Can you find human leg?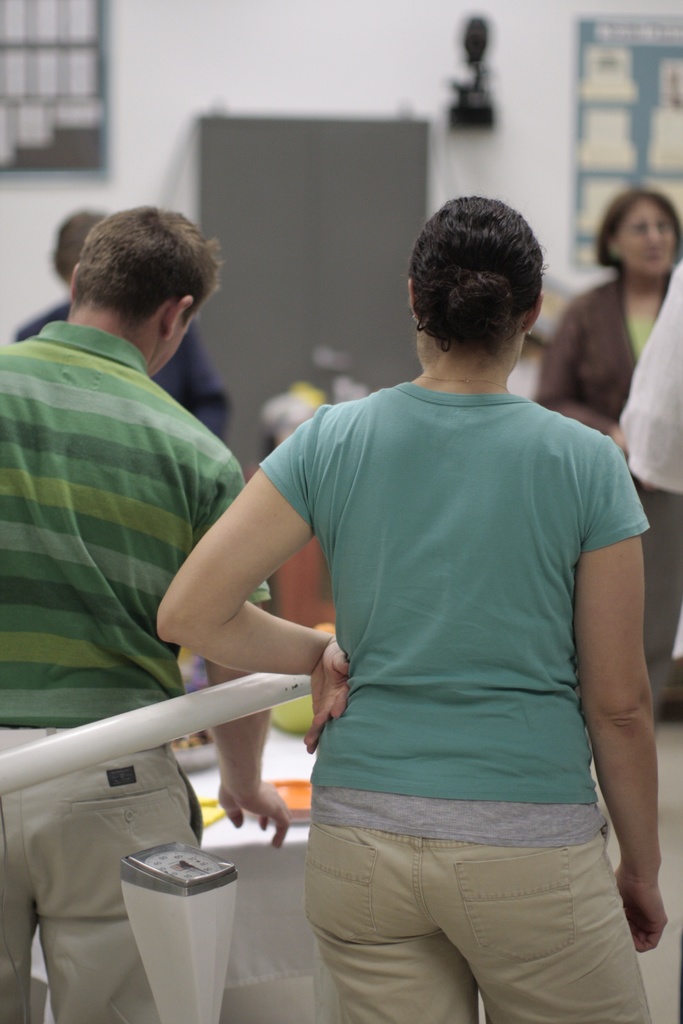
Yes, bounding box: [29, 776, 193, 1023].
